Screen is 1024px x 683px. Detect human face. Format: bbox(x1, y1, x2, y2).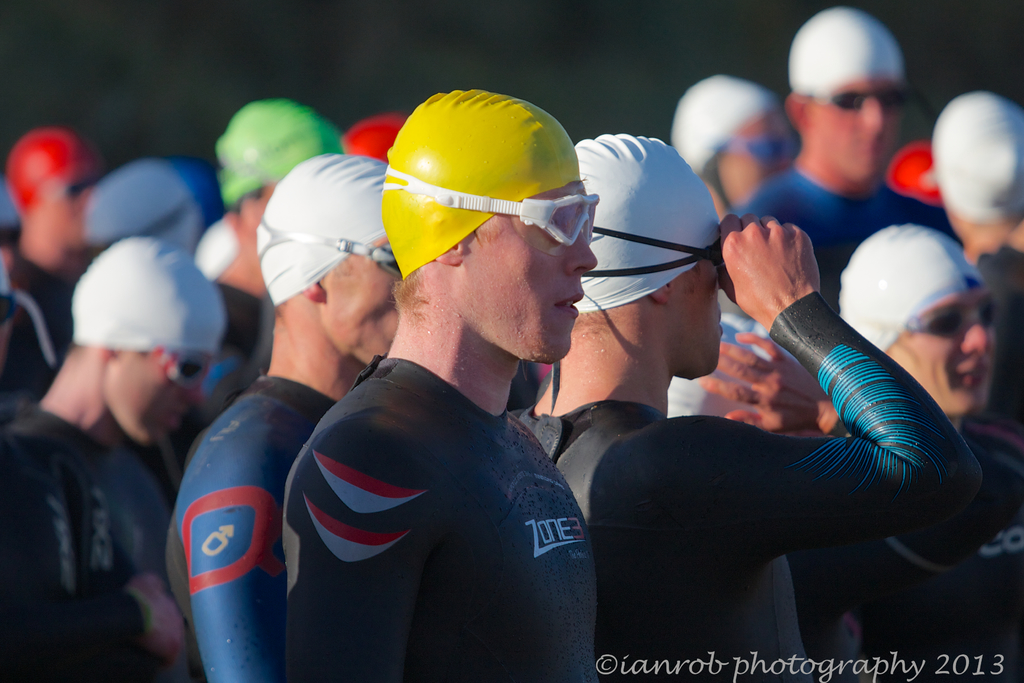
bbox(329, 242, 397, 363).
